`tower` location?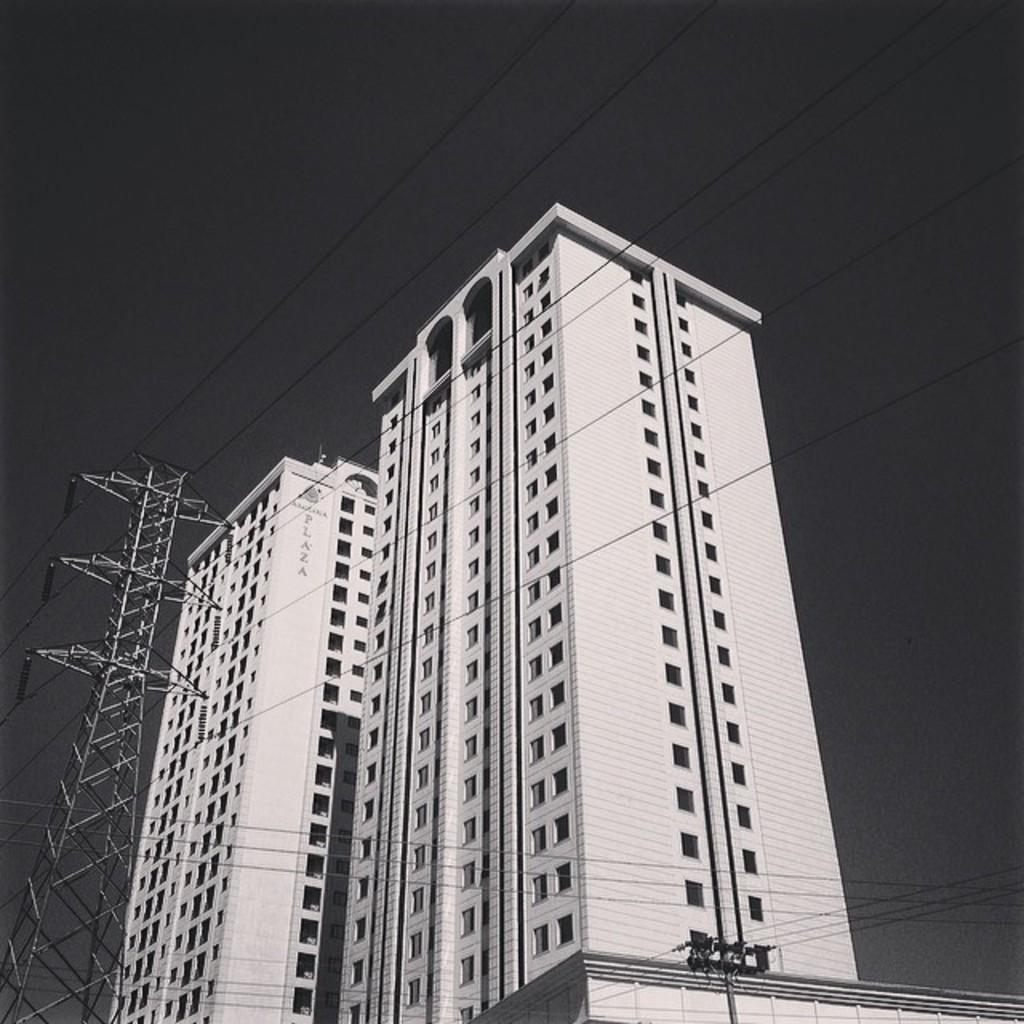
<box>104,458,398,1019</box>
